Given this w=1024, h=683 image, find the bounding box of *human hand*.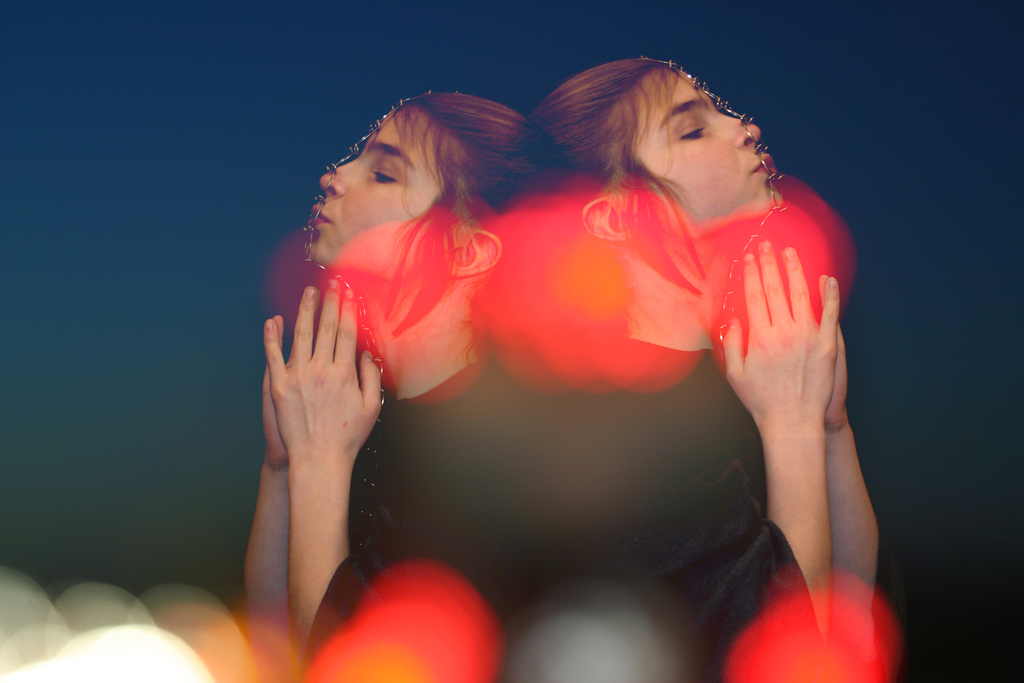
(258,313,289,477).
